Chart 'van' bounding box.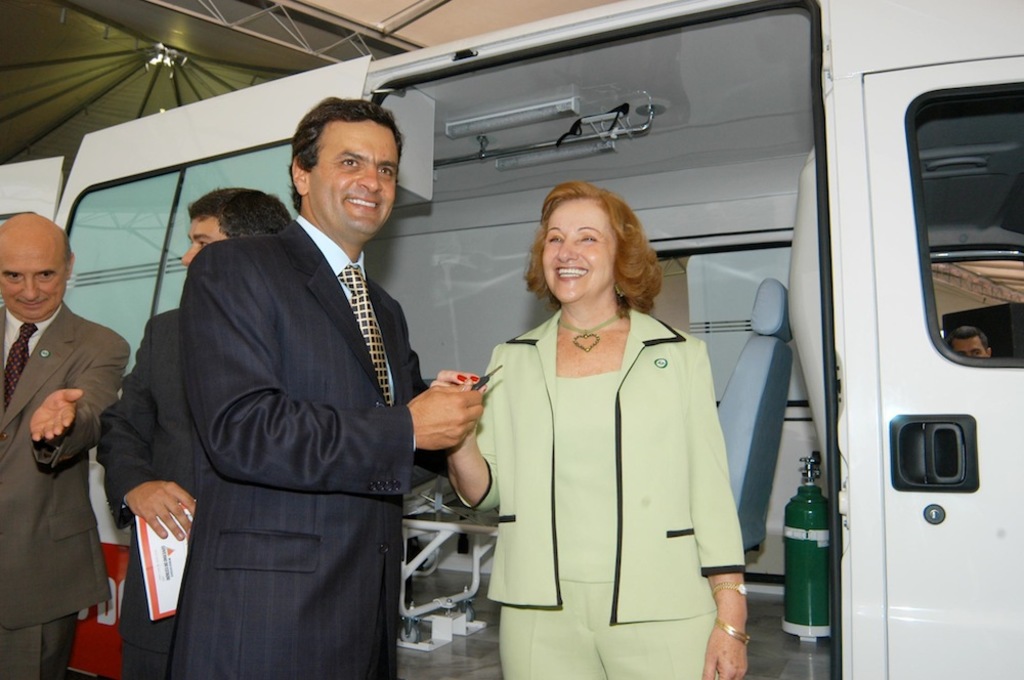
Charted: (x1=0, y1=0, x2=1023, y2=679).
